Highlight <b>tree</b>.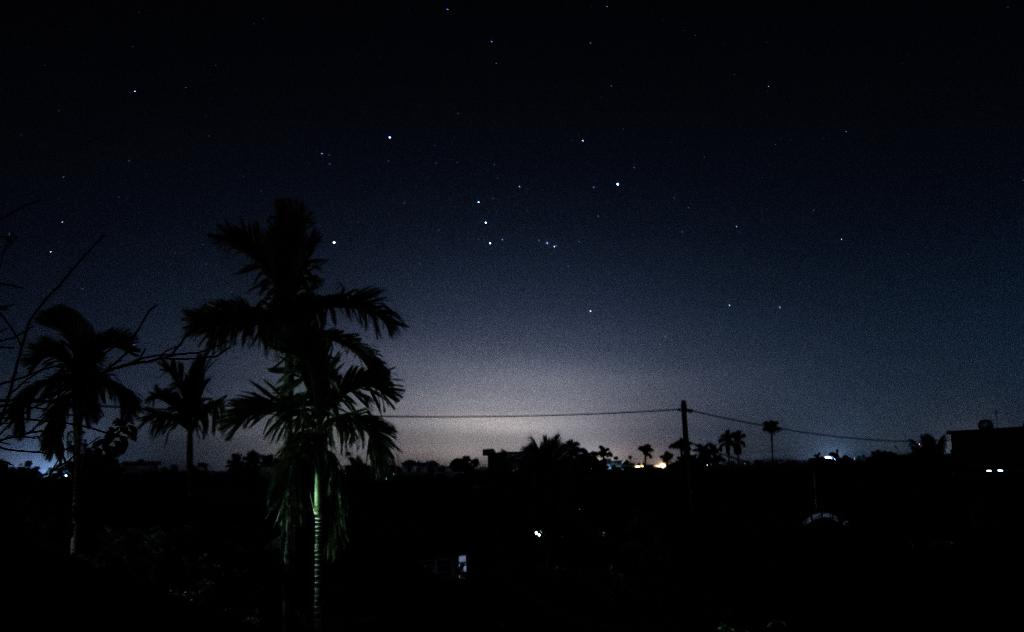
Highlighted region: (x1=481, y1=423, x2=606, y2=489).
